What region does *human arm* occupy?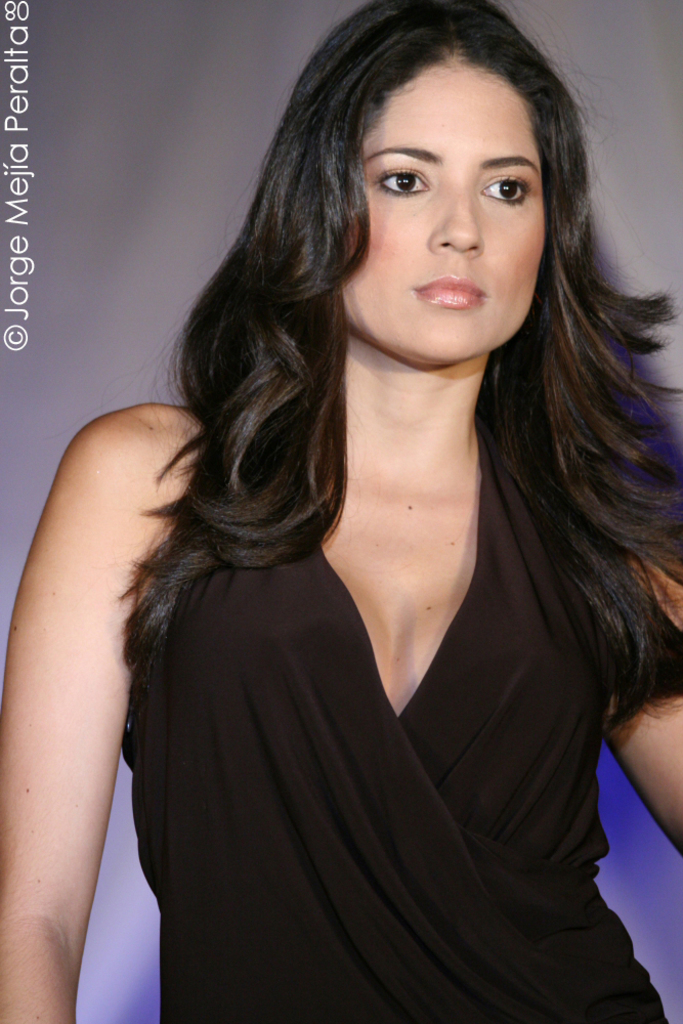
(x1=10, y1=360, x2=177, y2=1008).
